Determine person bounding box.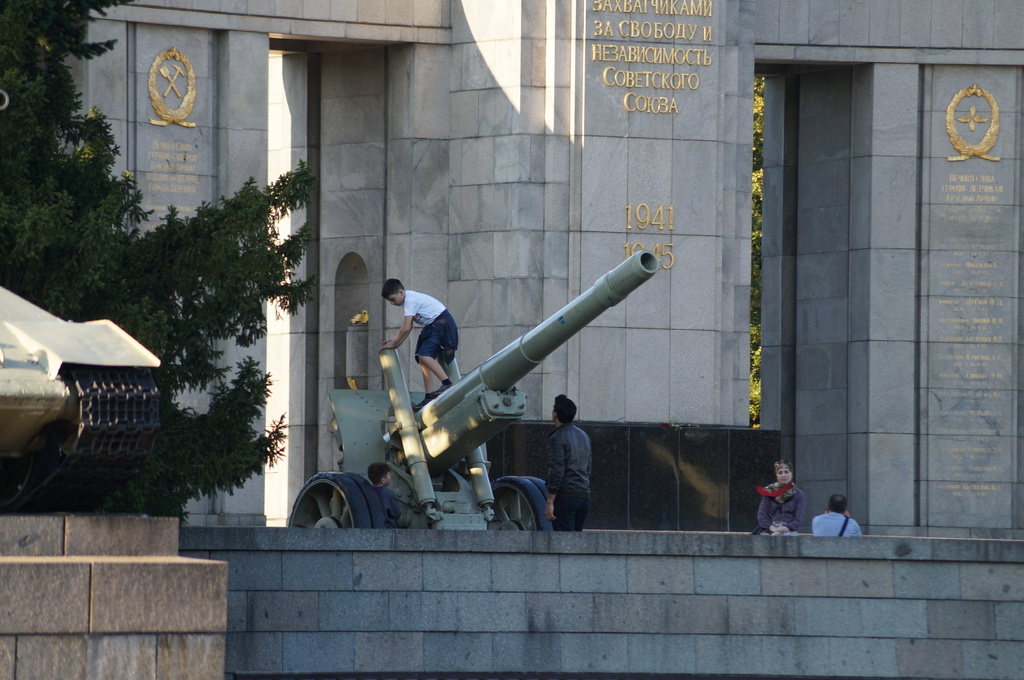
Determined: left=380, top=277, right=458, bottom=413.
